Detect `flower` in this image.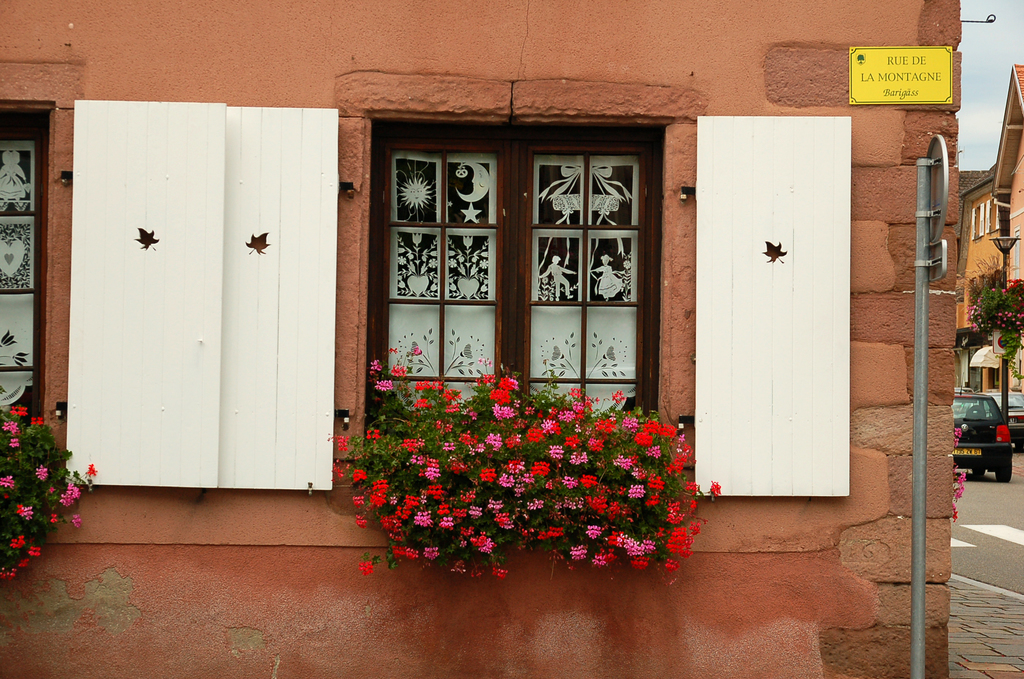
Detection: [x1=28, y1=416, x2=44, y2=423].
